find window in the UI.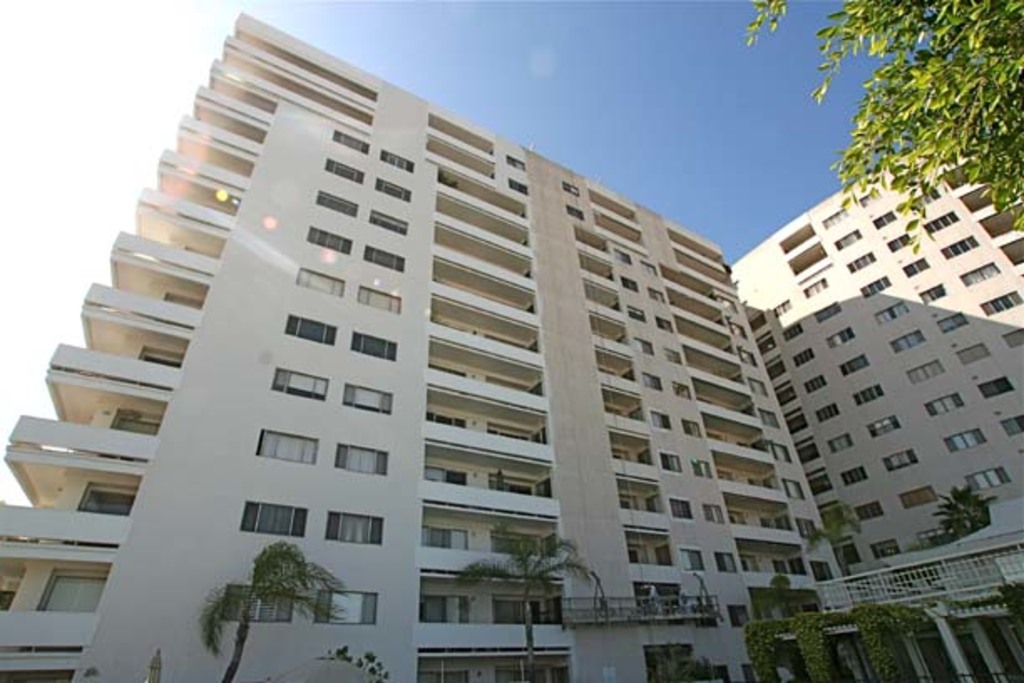
UI element at {"x1": 331, "y1": 126, "x2": 373, "y2": 154}.
